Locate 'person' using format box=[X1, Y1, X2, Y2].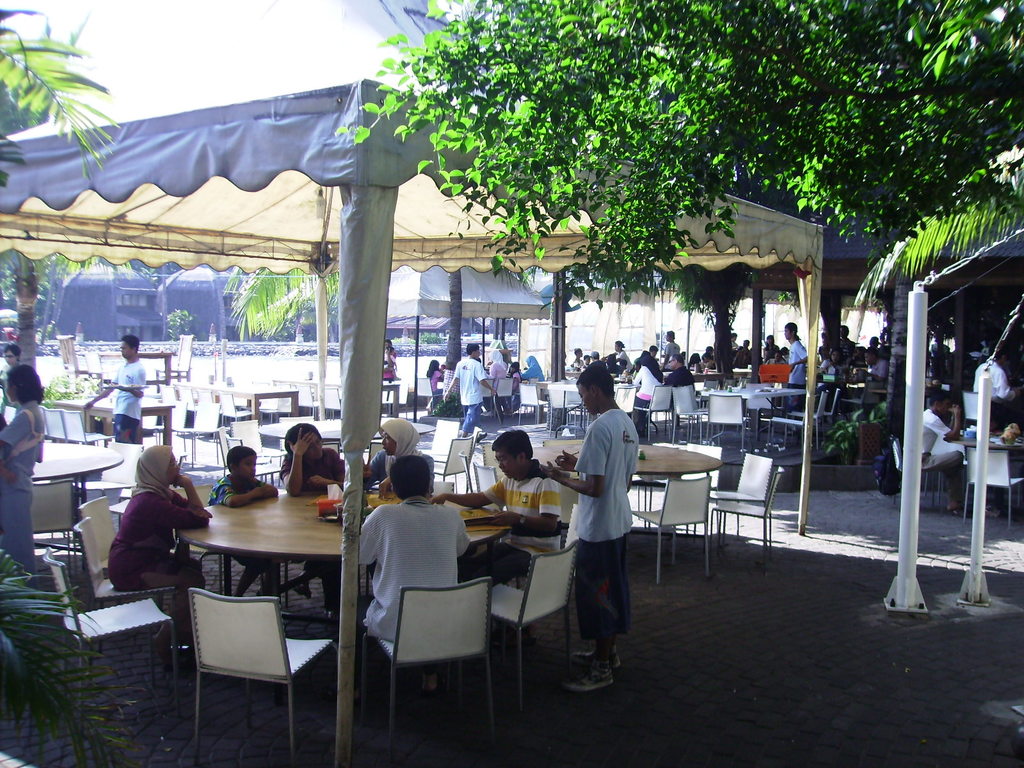
box=[786, 323, 811, 389].
